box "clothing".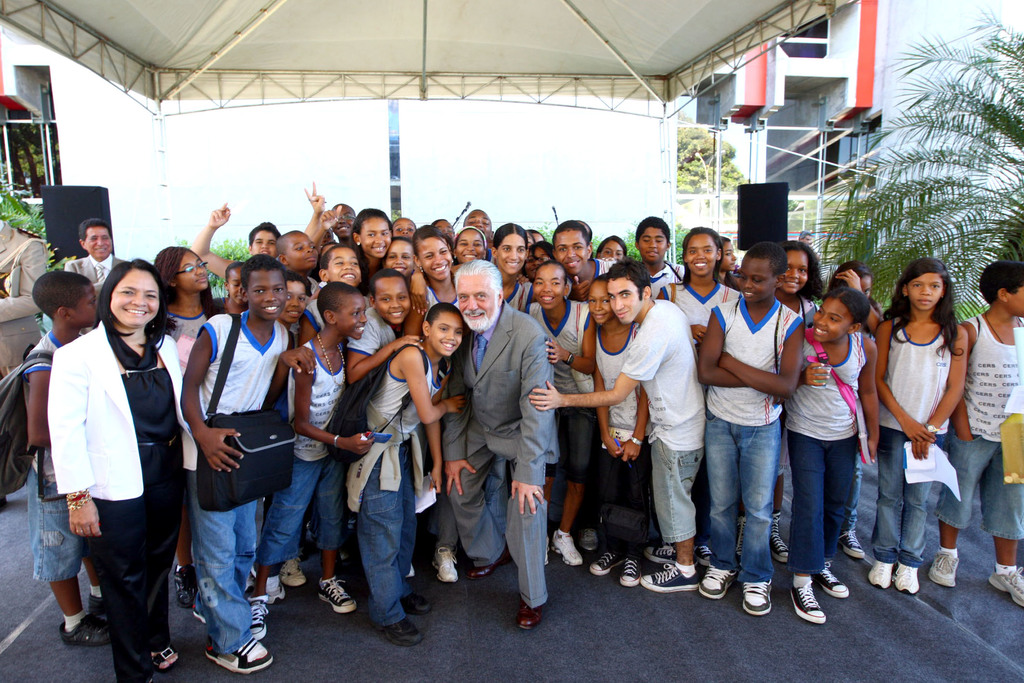
locate(415, 299, 570, 612).
